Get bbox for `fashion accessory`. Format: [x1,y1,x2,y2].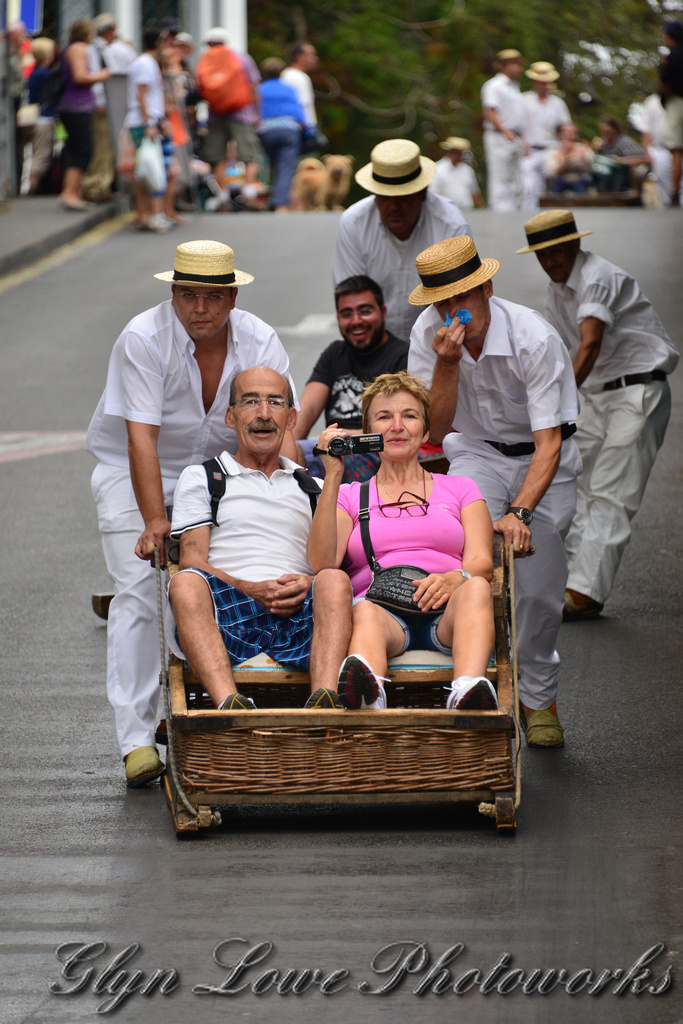
[56,198,95,211].
